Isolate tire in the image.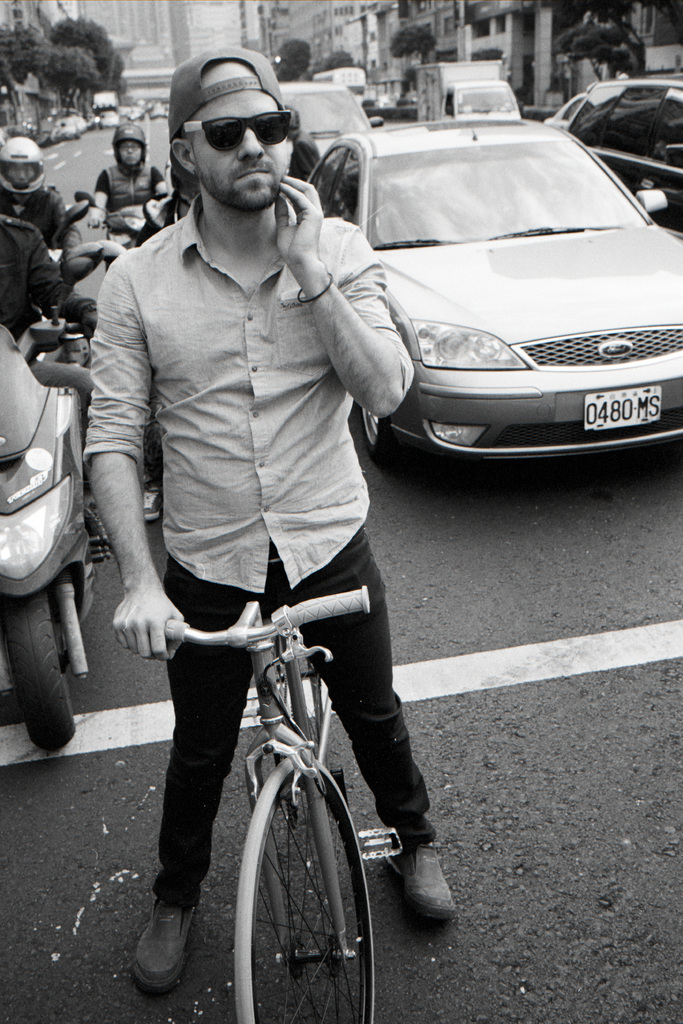
Isolated region: <box>0,599,76,750</box>.
